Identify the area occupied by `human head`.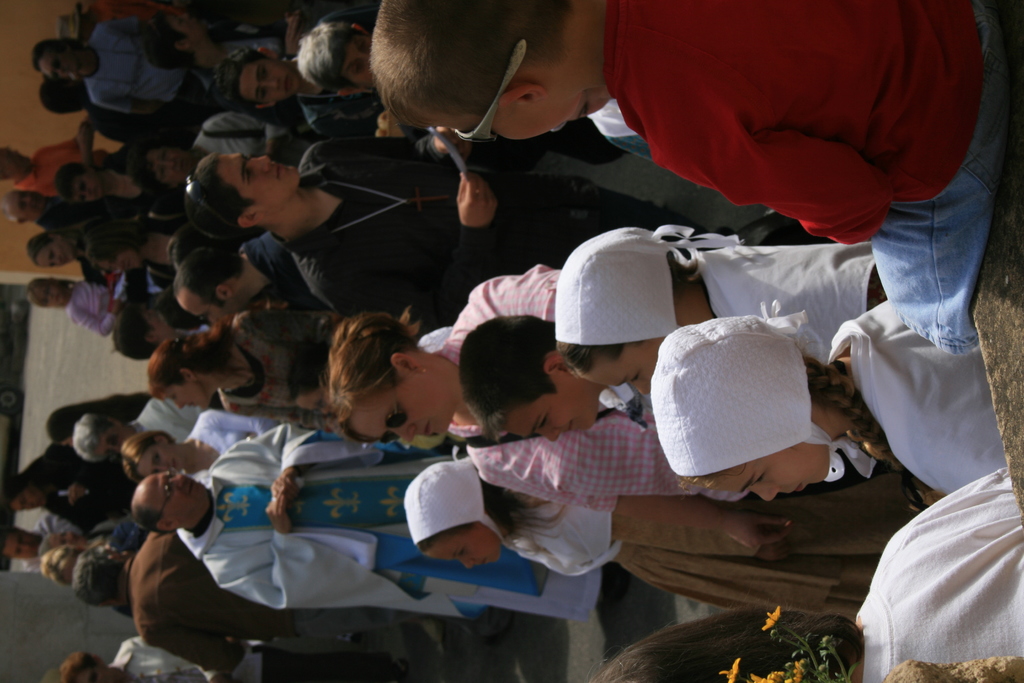
Area: [left=306, top=302, right=452, bottom=438].
